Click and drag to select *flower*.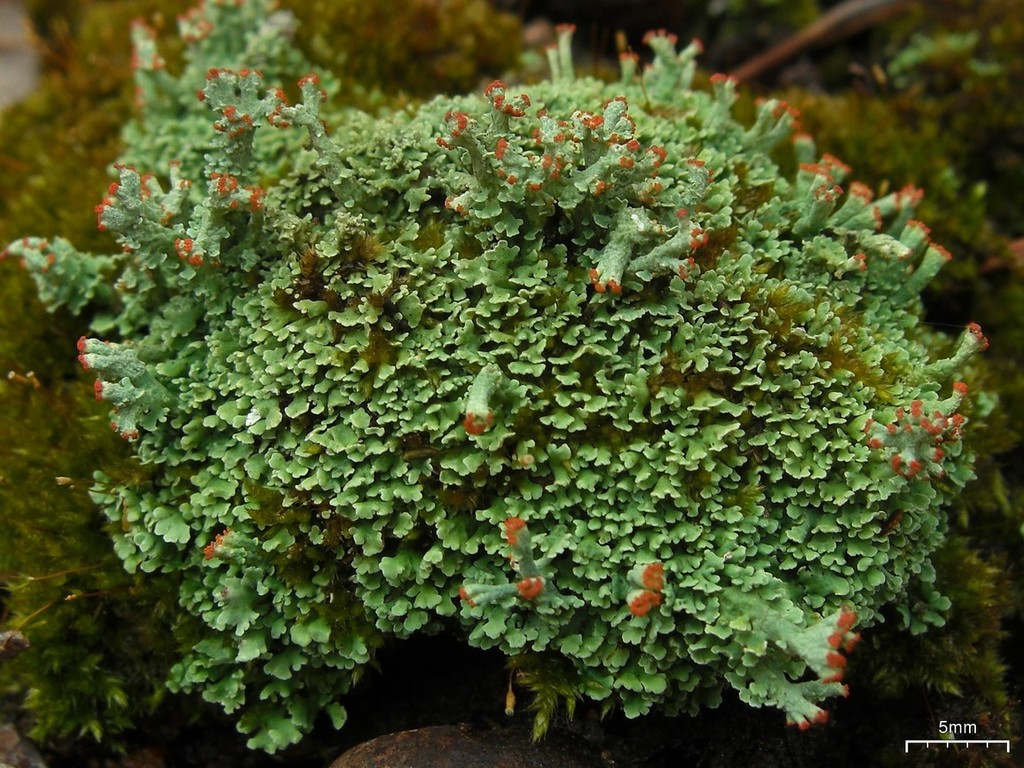
Selection: region(247, 483, 293, 529).
